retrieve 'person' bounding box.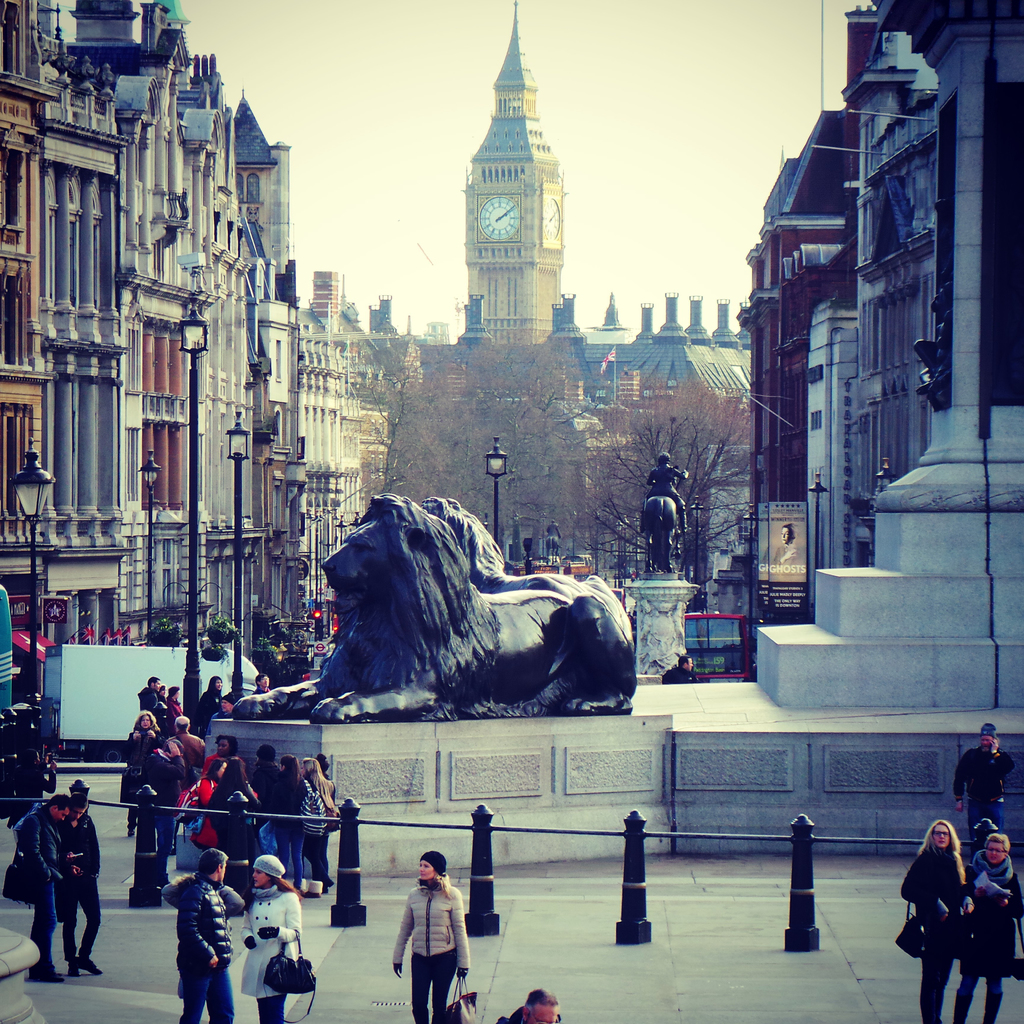
Bounding box: detection(0, 794, 83, 981).
